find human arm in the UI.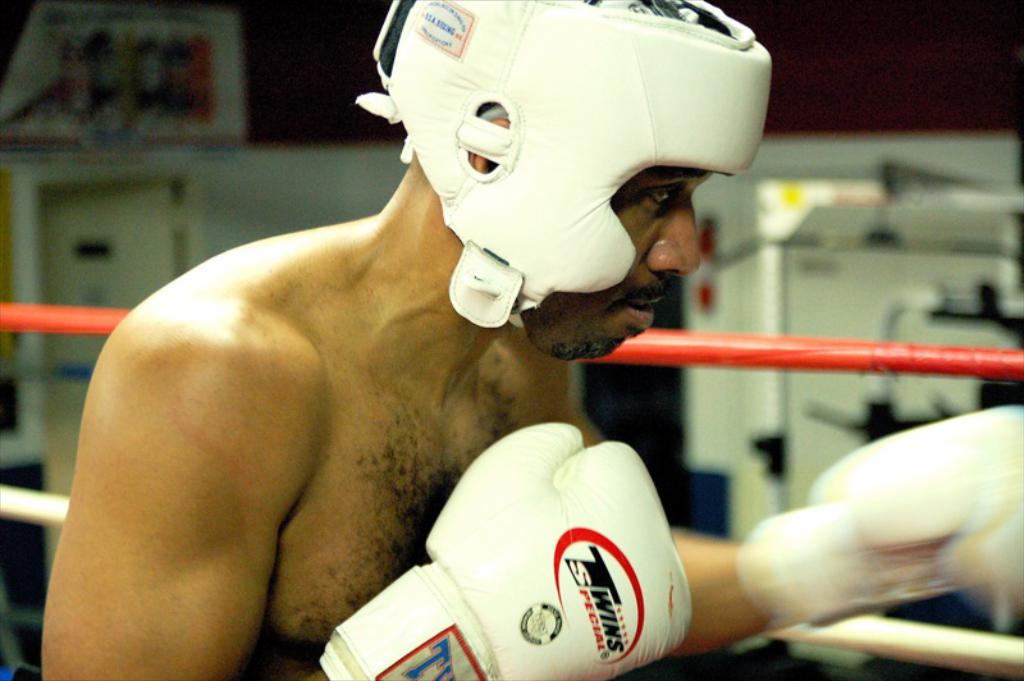
UI element at <region>65, 216, 462, 677</region>.
